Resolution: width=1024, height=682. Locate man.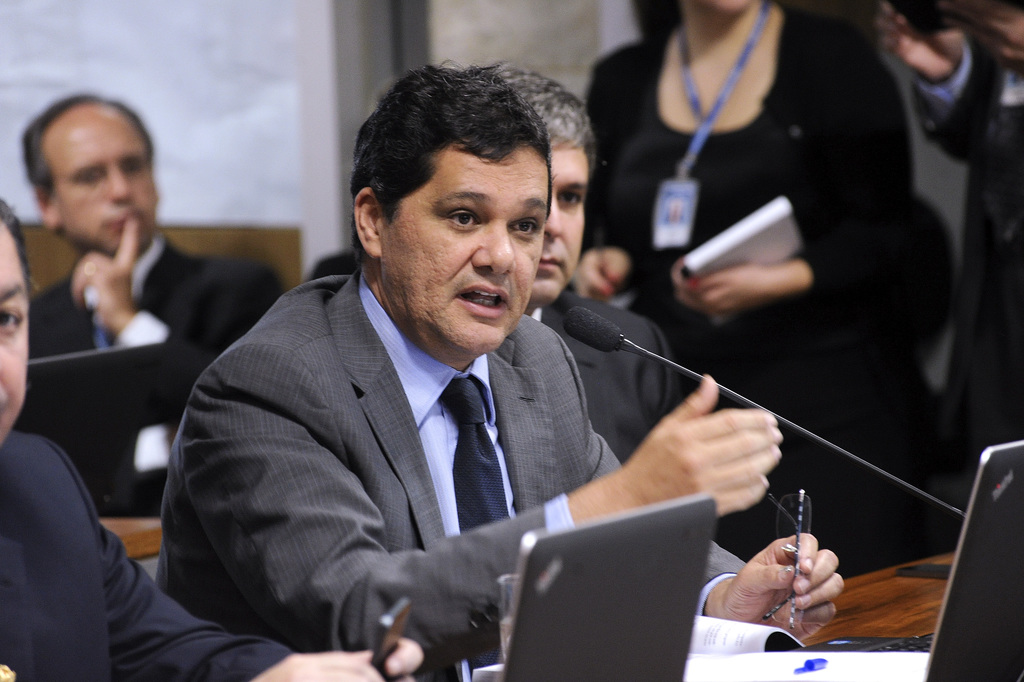
Rect(20, 91, 278, 520).
